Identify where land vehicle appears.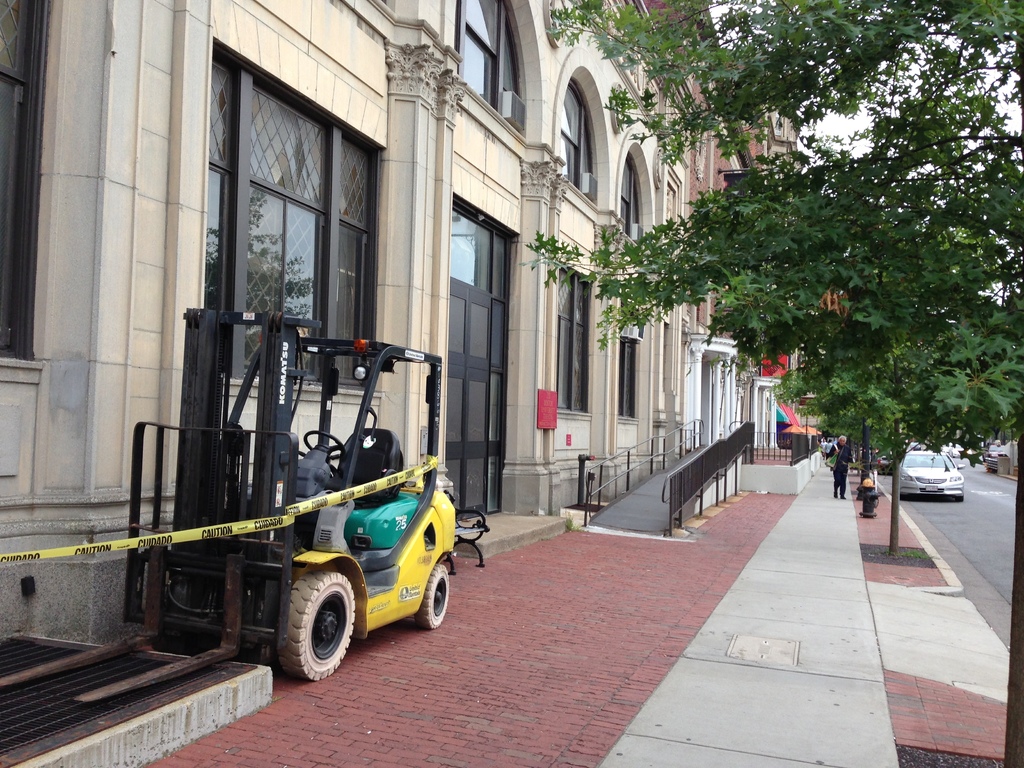
Appears at {"left": 127, "top": 316, "right": 457, "bottom": 687}.
